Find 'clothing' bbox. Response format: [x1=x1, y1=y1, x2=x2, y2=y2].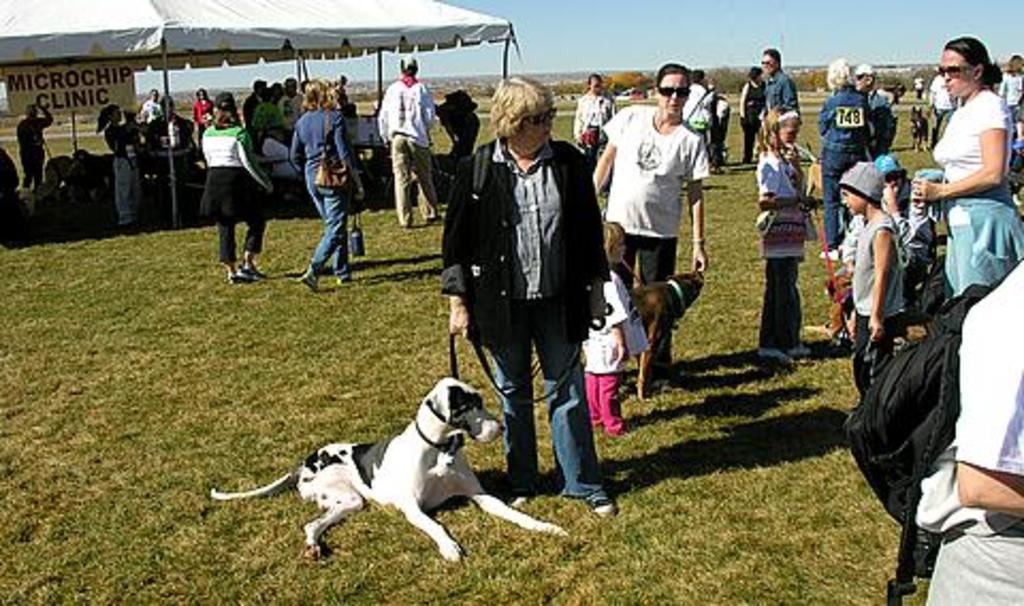
[x1=105, y1=124, x2=130, y2=224].
